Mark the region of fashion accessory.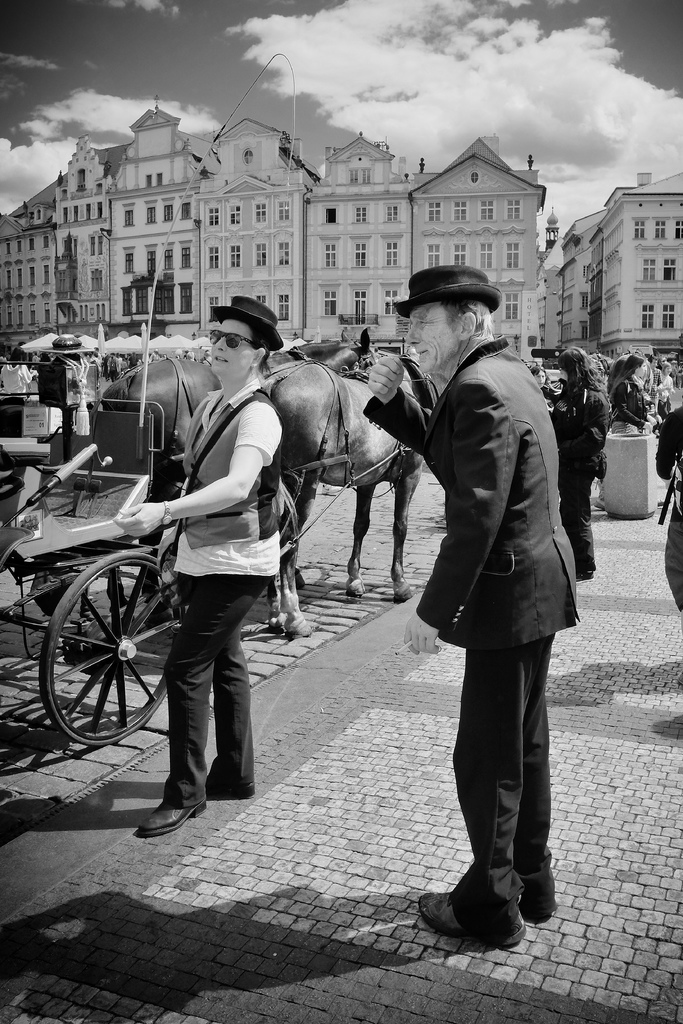
Region: bbox(157, 395, 269, 600).
